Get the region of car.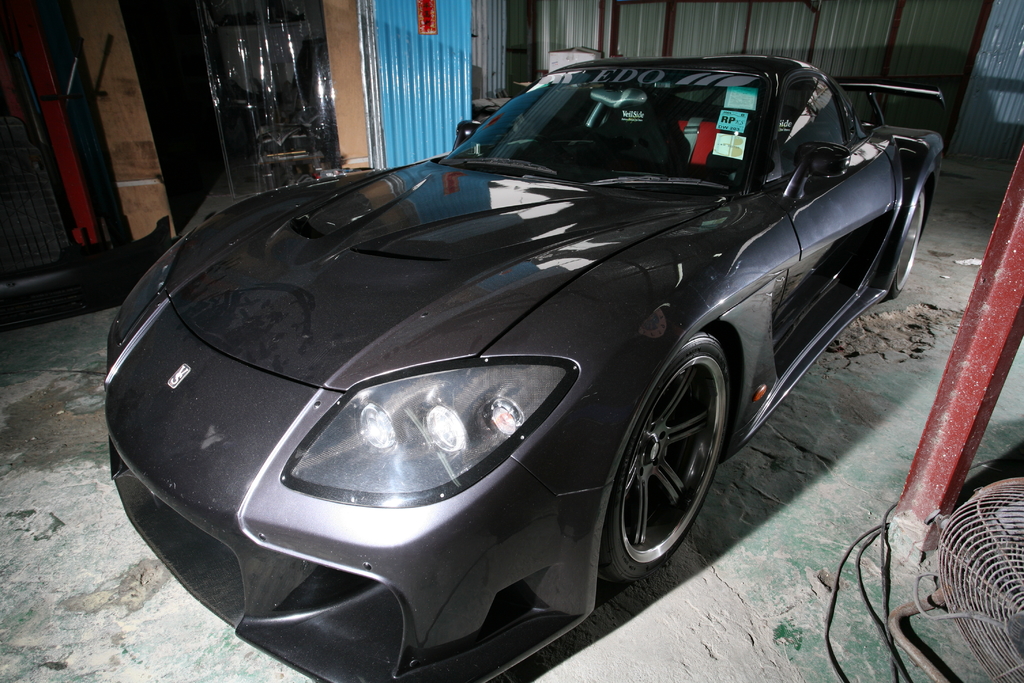
bbox(101, 53, 954, 682).
